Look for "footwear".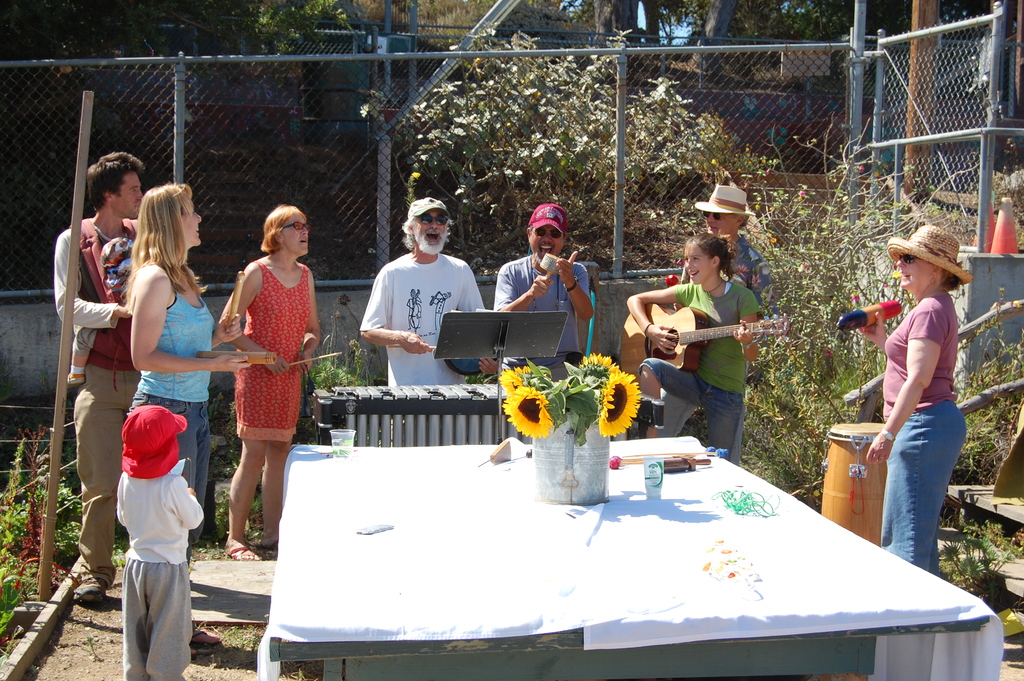
Found: Rect(228, 545, 263, 564).
